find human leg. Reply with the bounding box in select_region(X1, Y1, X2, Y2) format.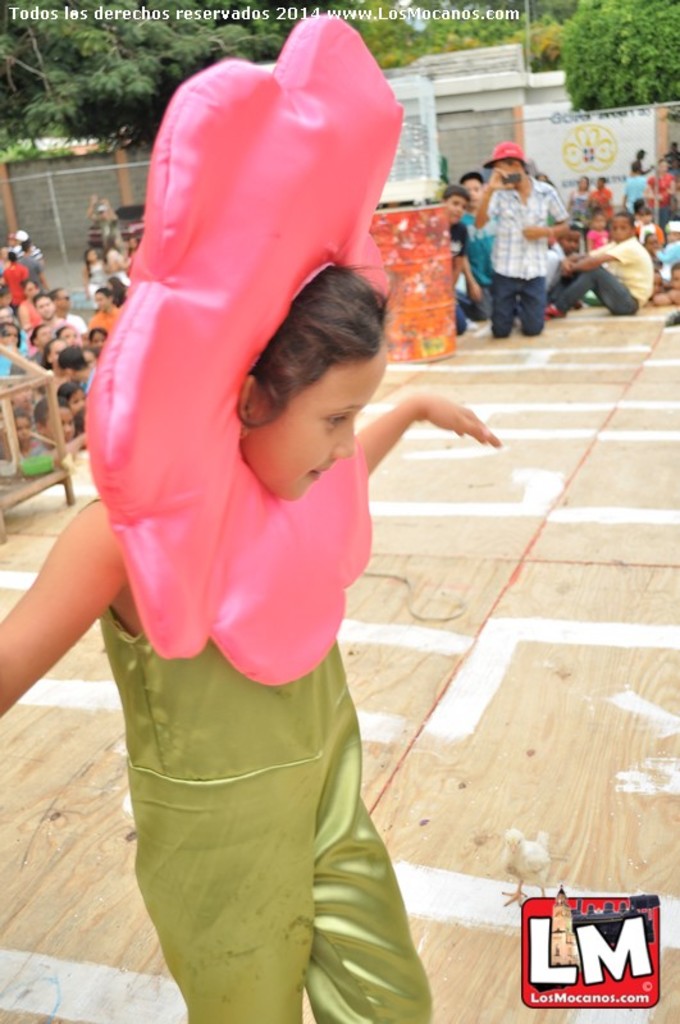
select_region(490, 264, 510, 340).
